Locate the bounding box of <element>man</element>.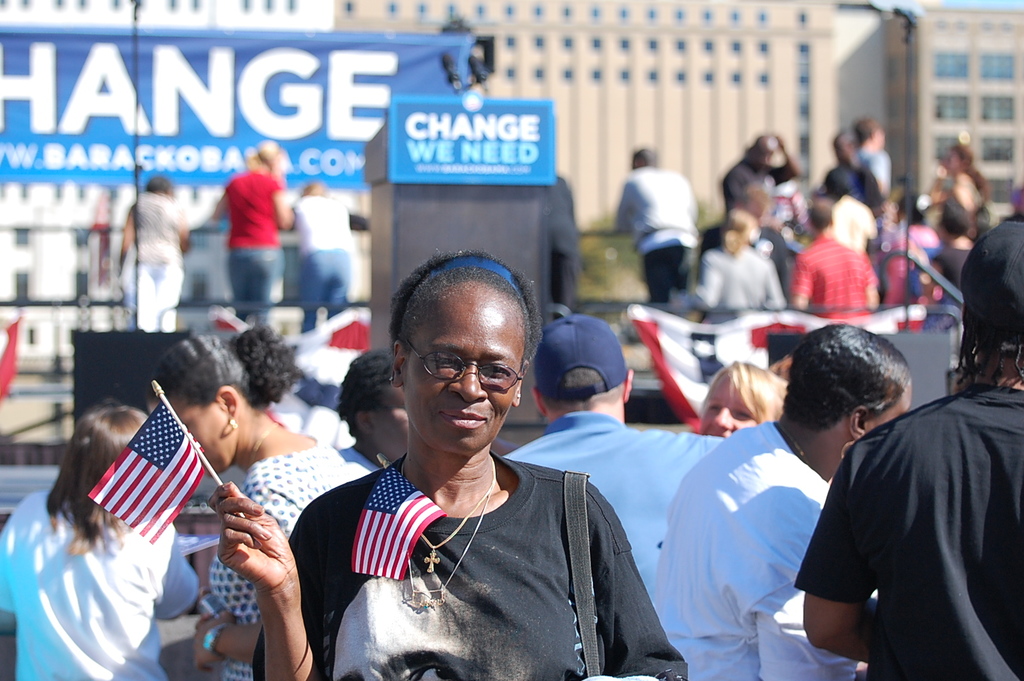
Bounding box: bbox(652, 324, 914, 680).
